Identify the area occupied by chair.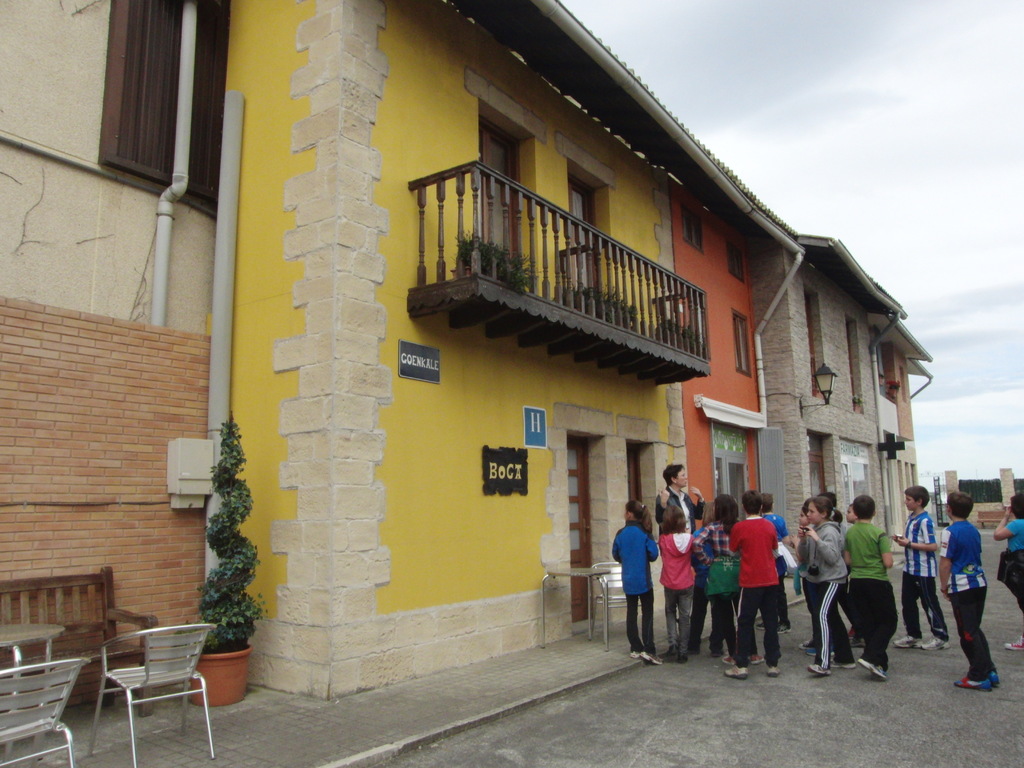
Area: select_region(0, 652, 83, 767).
